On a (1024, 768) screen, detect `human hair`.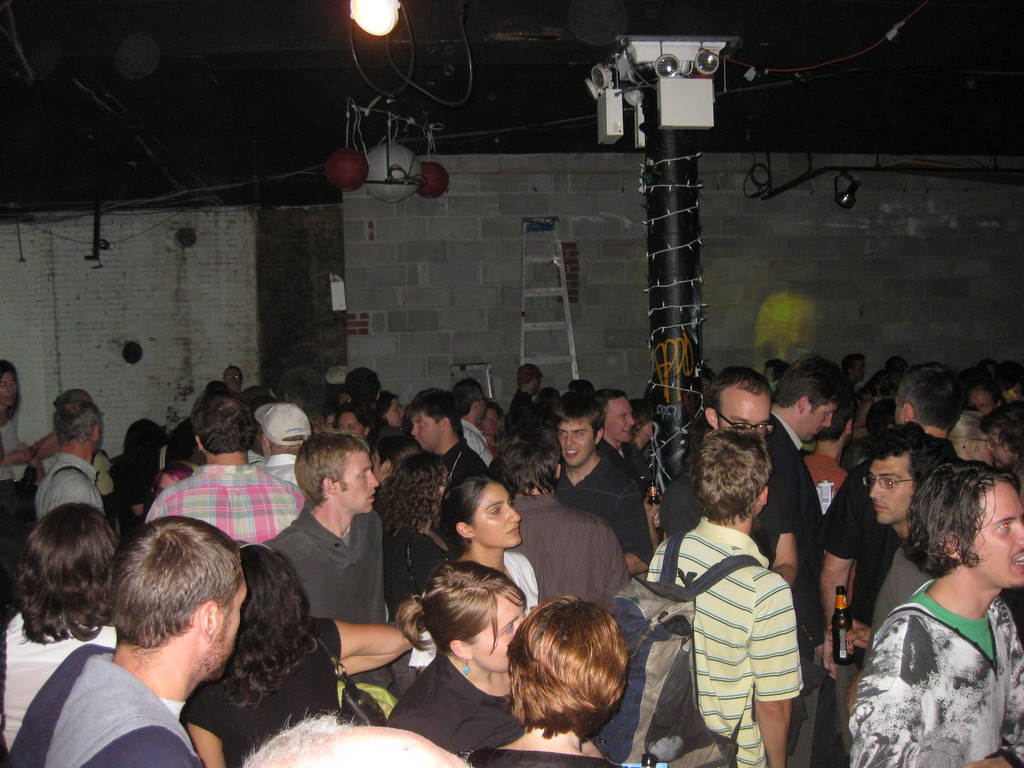
Rect(599, 388, 628, 406).
